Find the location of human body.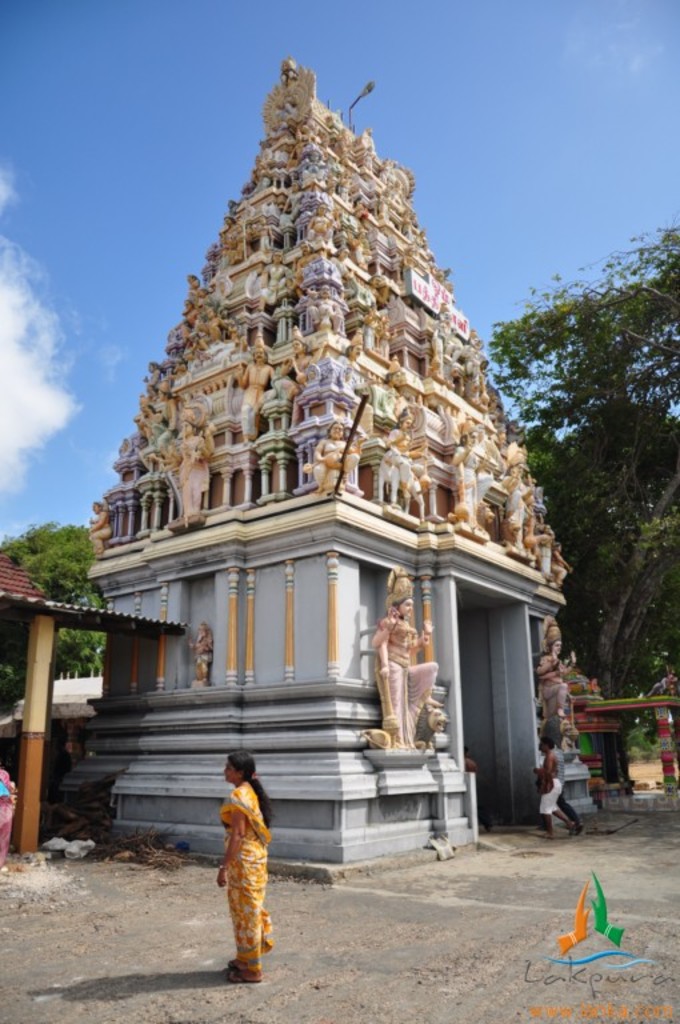
Location: (left=311, top=437, right=357, bottom=492).
